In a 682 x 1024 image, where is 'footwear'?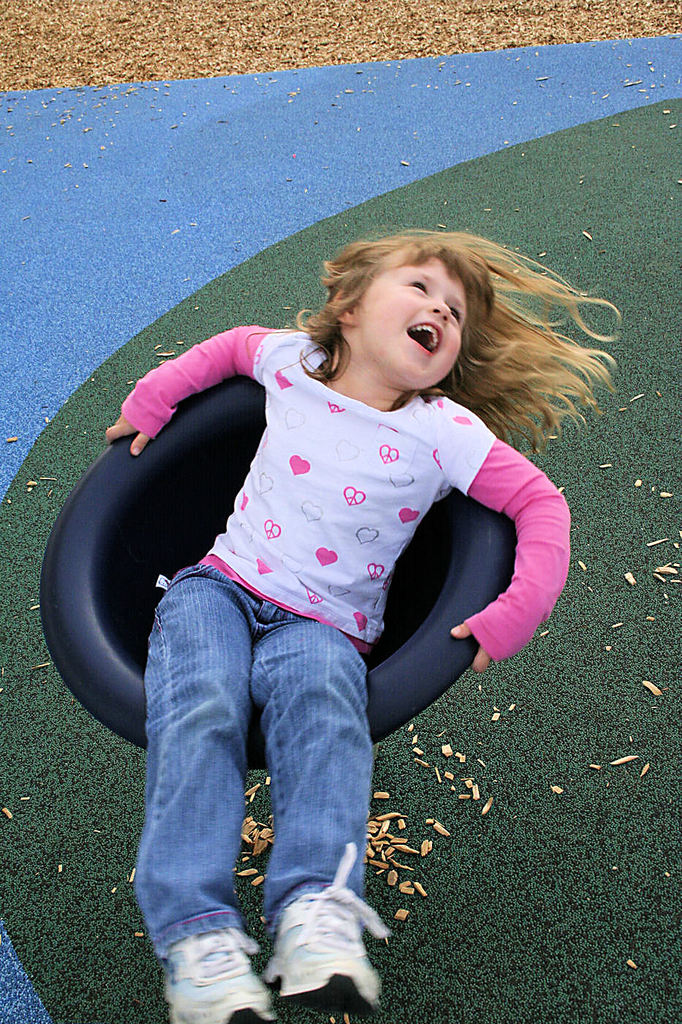
box(264, 848, 390, 1023).
